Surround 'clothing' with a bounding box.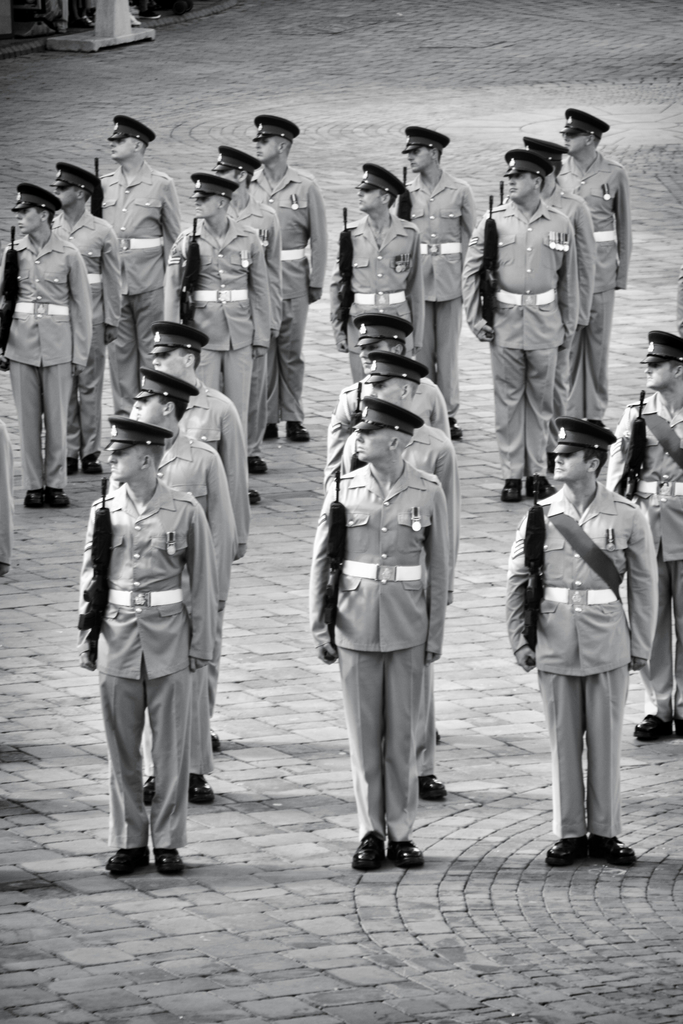
0,246,76,504.
